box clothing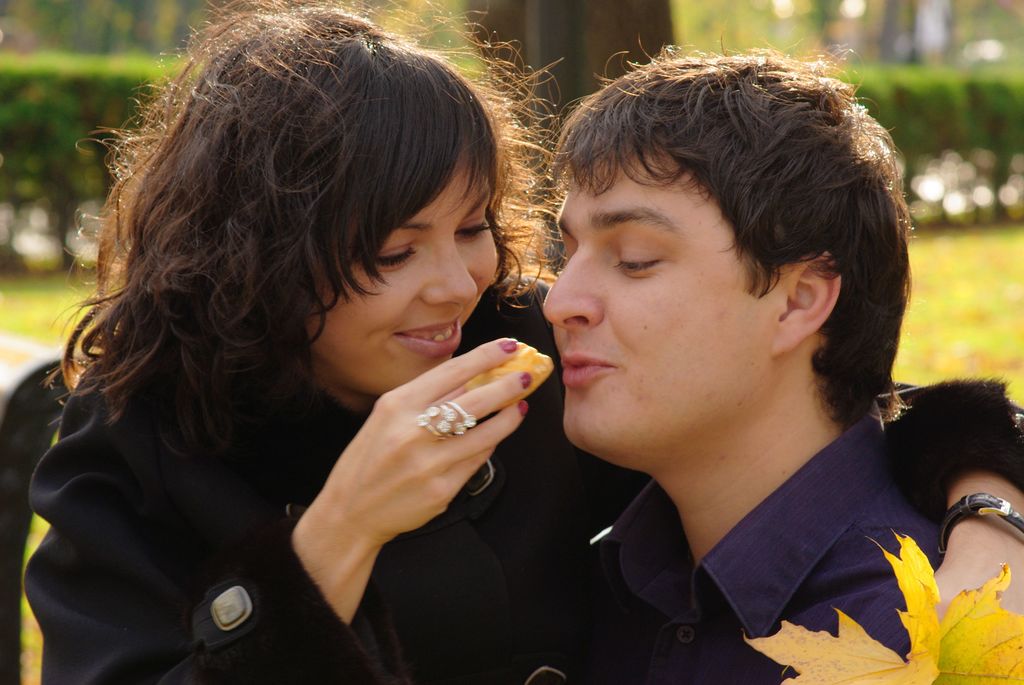
box=[36, 272, 1023, 684]
